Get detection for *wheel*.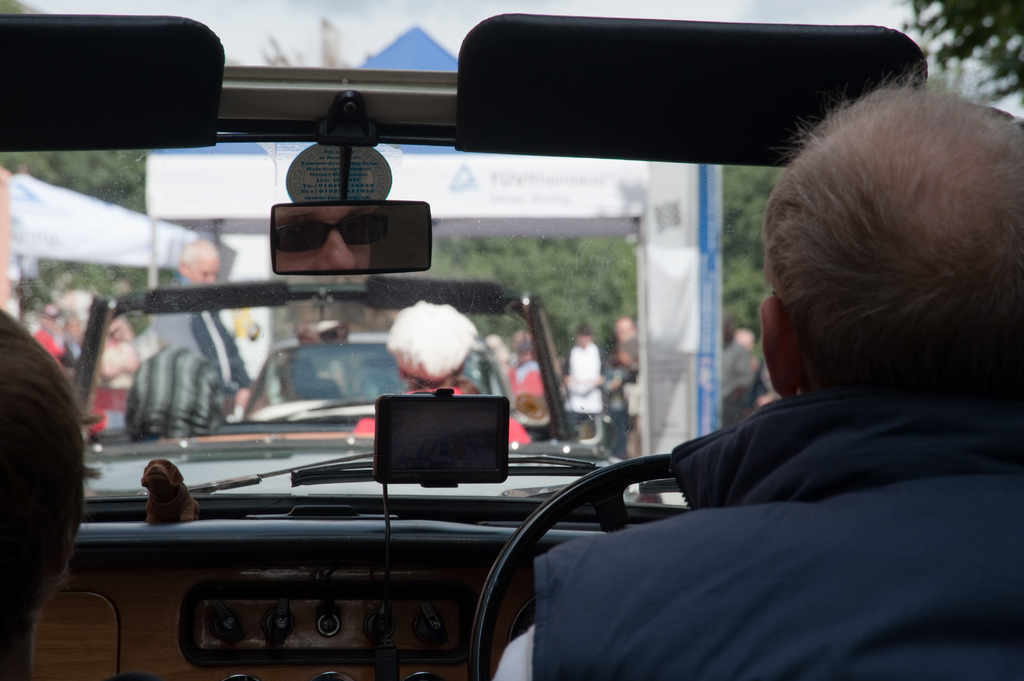
Detection: [470, 453, 674, 680].
